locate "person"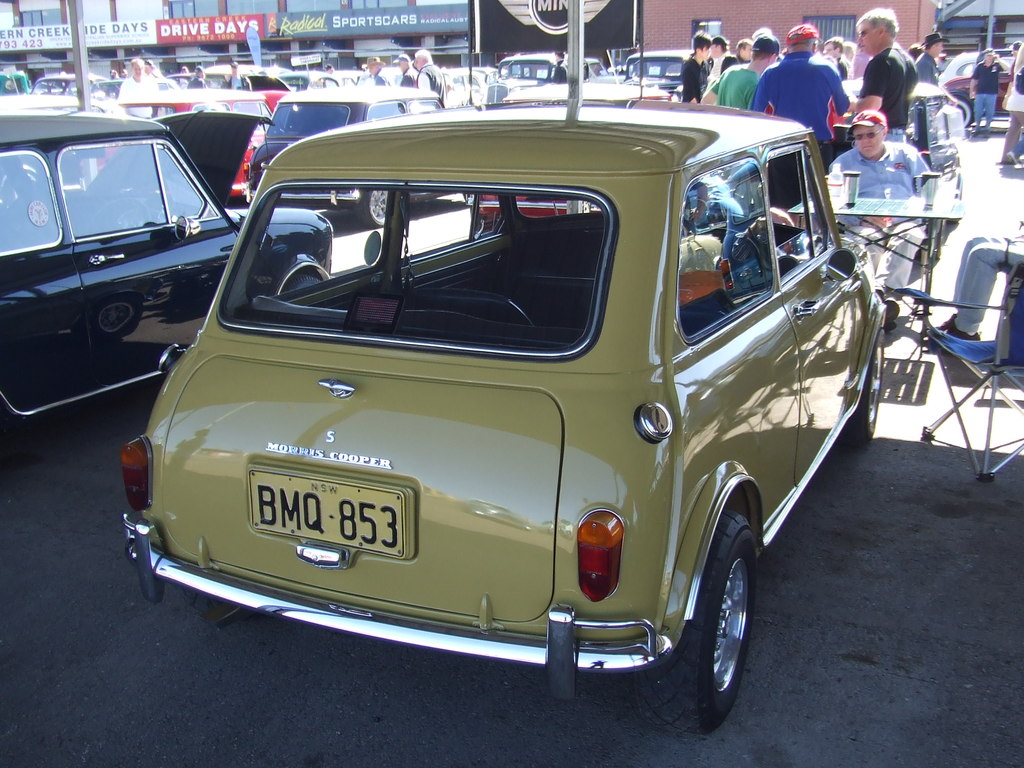
850 11 923 147
